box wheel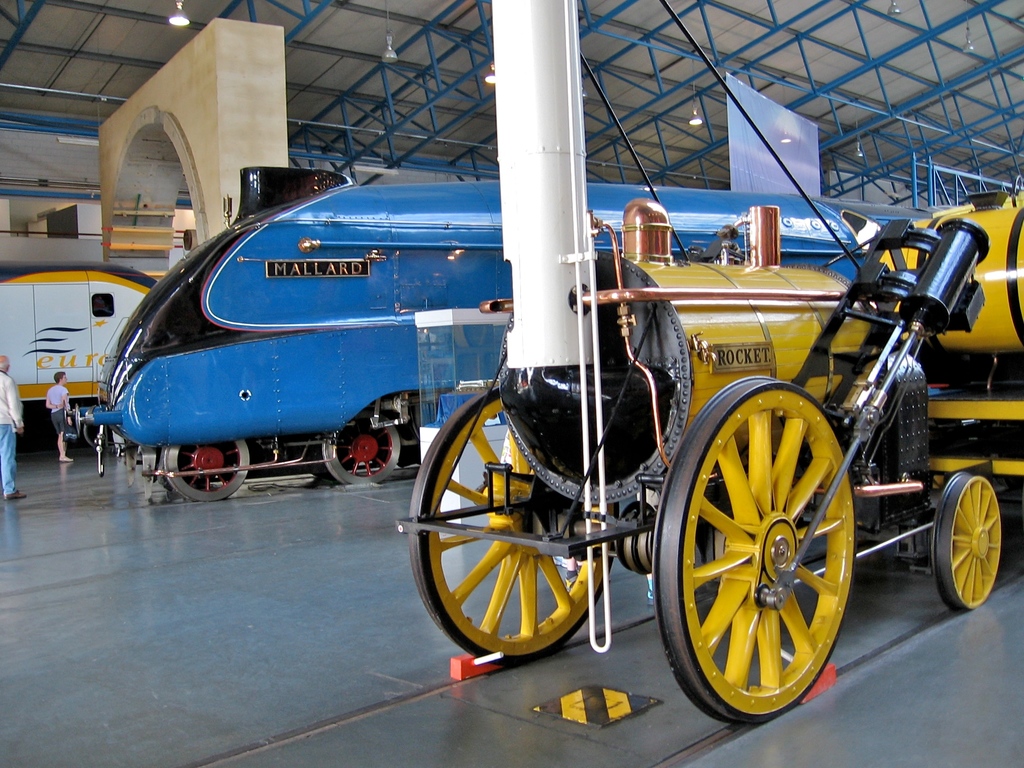
(left=317, top=415, right=403, bottom=484)
